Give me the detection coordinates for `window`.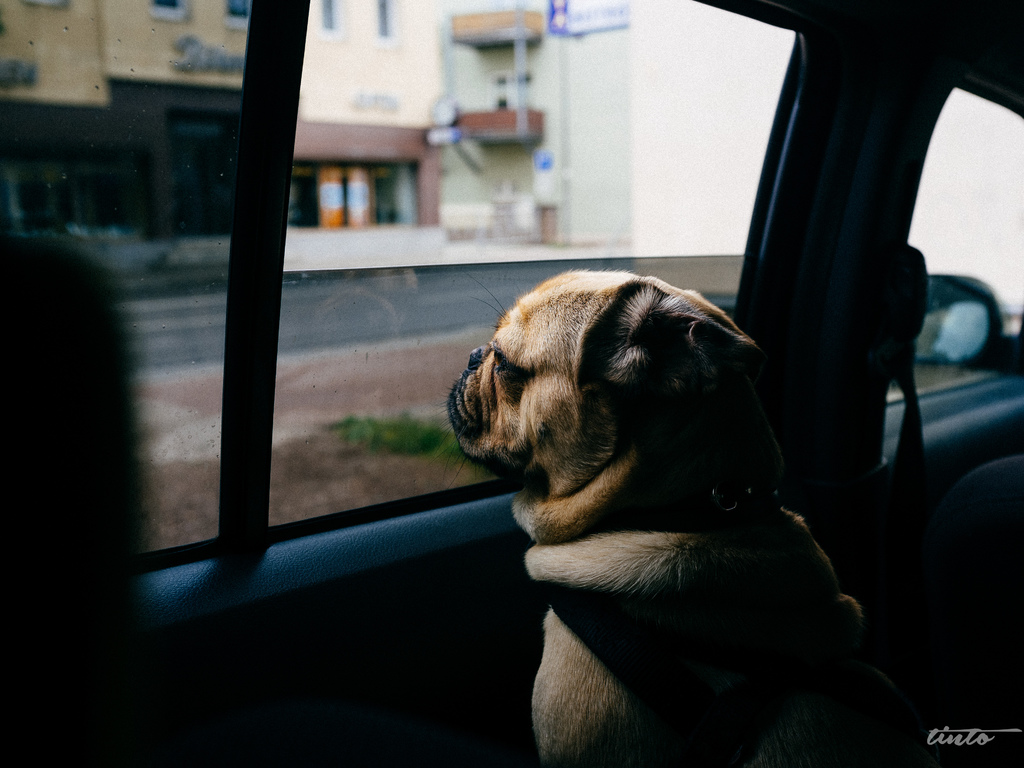
321:0:341:38.
